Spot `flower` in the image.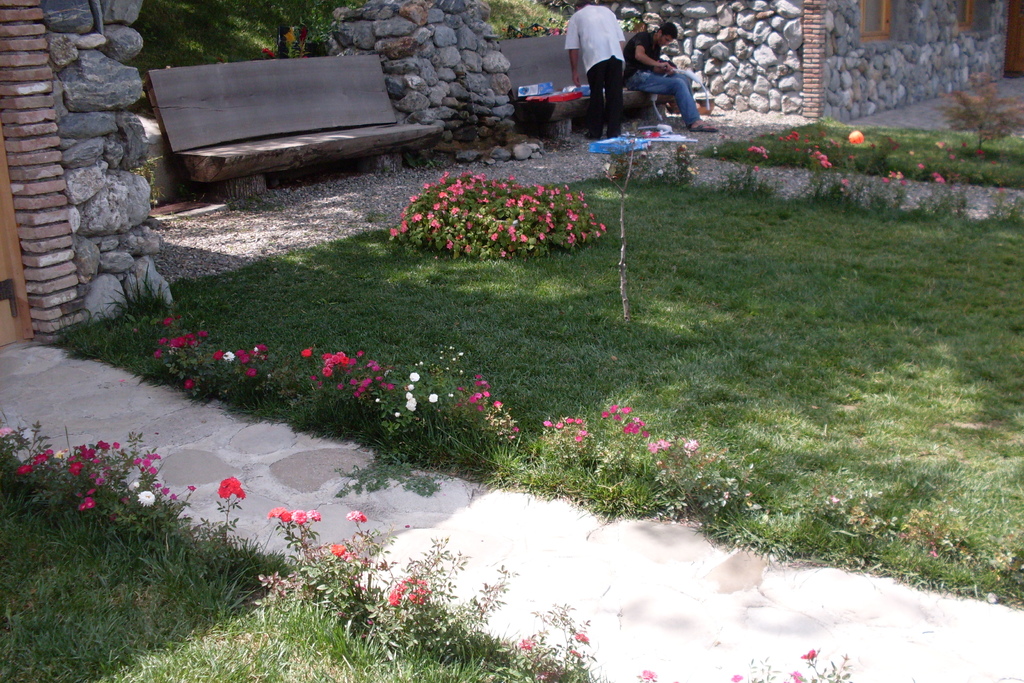
`flower` found at <region>672, 145, 697, 177</region>.
